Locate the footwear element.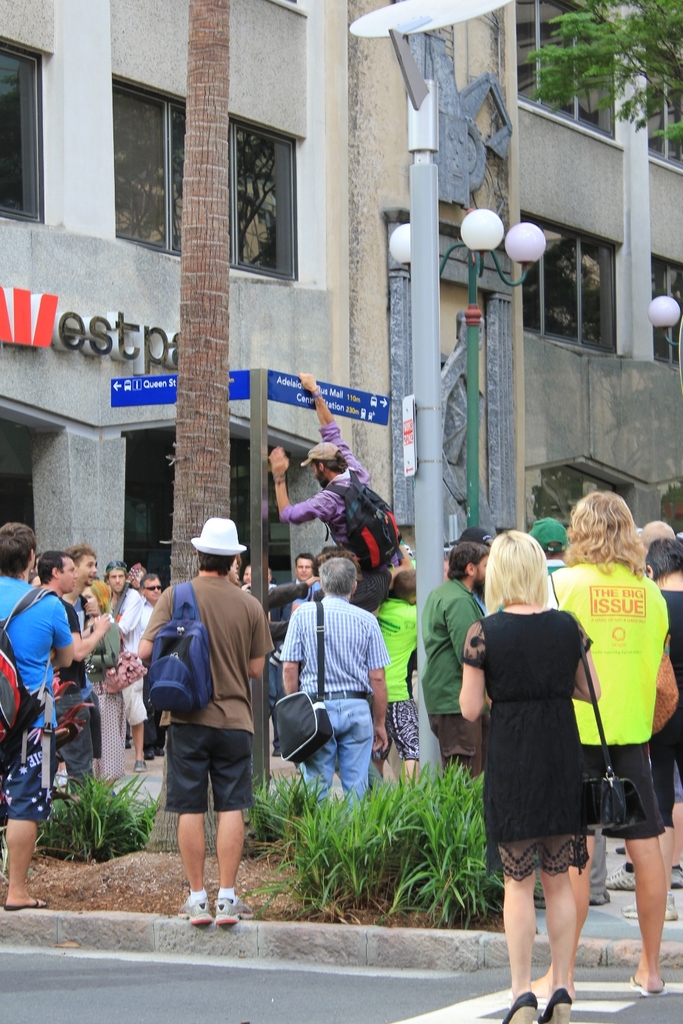
Element bbox: (x1=152, y1=743, x2=164, y2=759).
